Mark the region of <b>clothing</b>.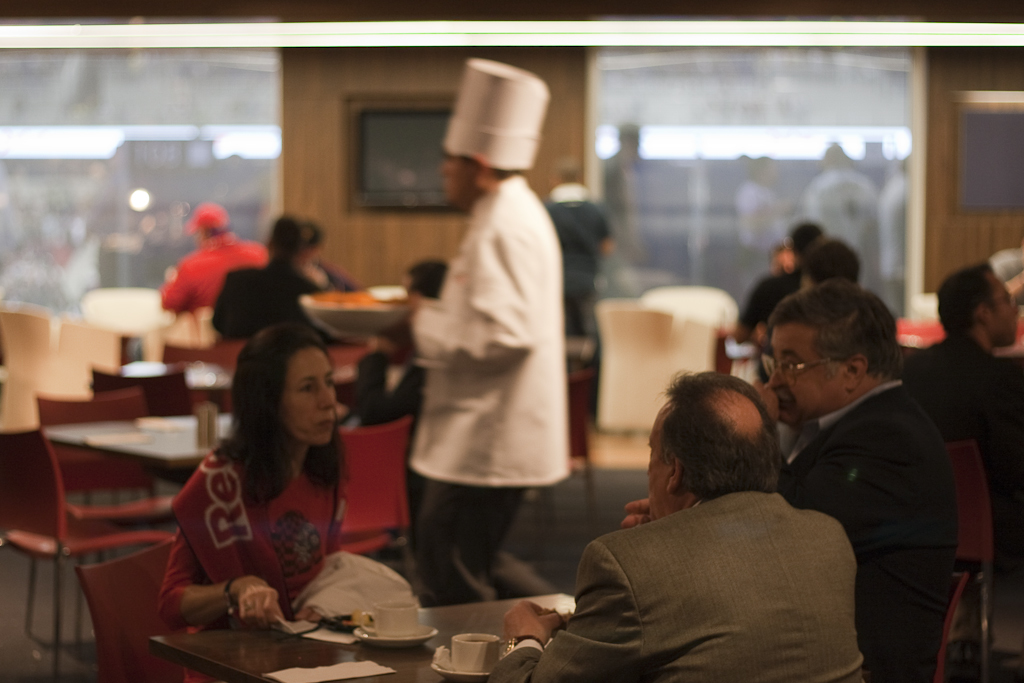
Region: (144,223,264,363).
